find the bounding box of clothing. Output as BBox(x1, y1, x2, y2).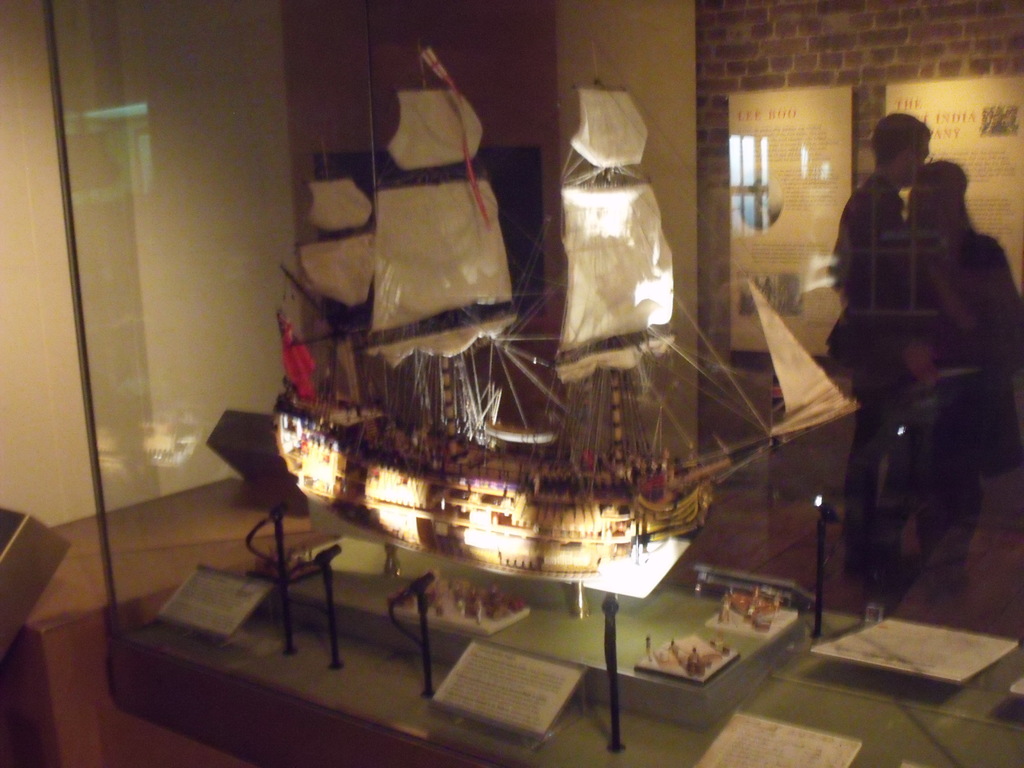
BBox(826, 174, 916, 534).
